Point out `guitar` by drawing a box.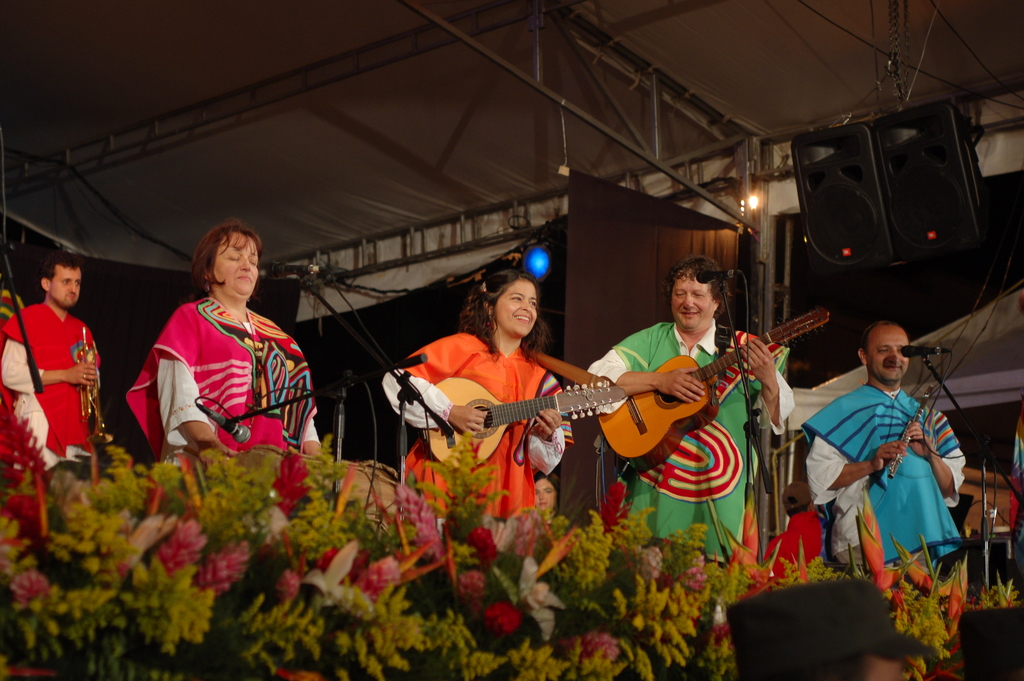
rect(595, 304, 833, 466).
